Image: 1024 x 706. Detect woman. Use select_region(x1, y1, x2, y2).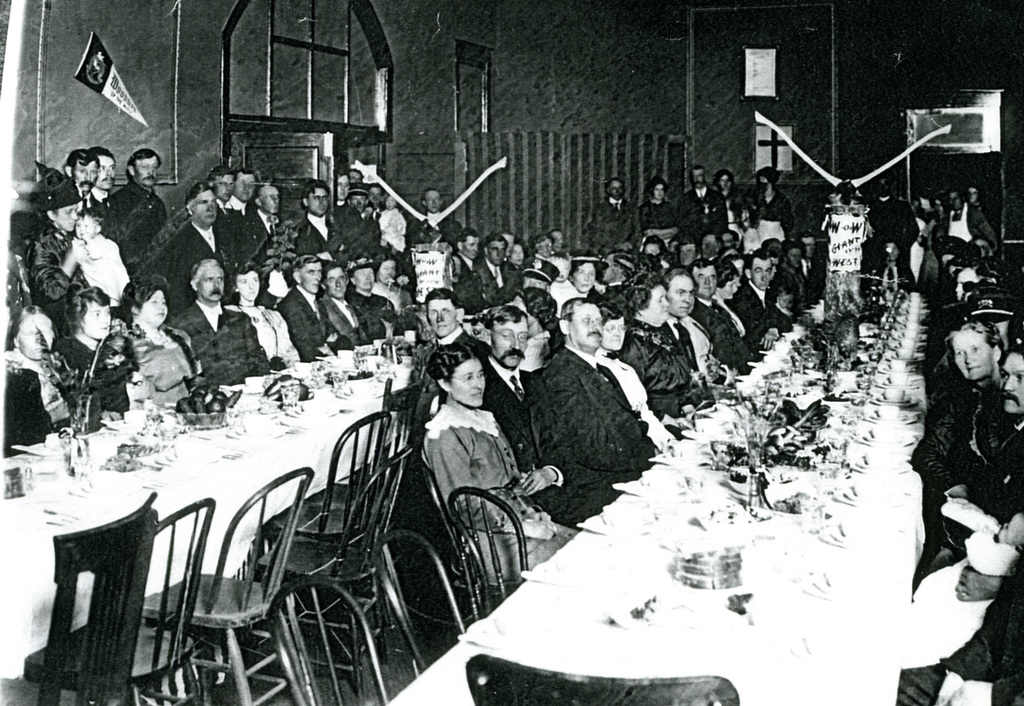
select_region(594, 303, 682, 451).
